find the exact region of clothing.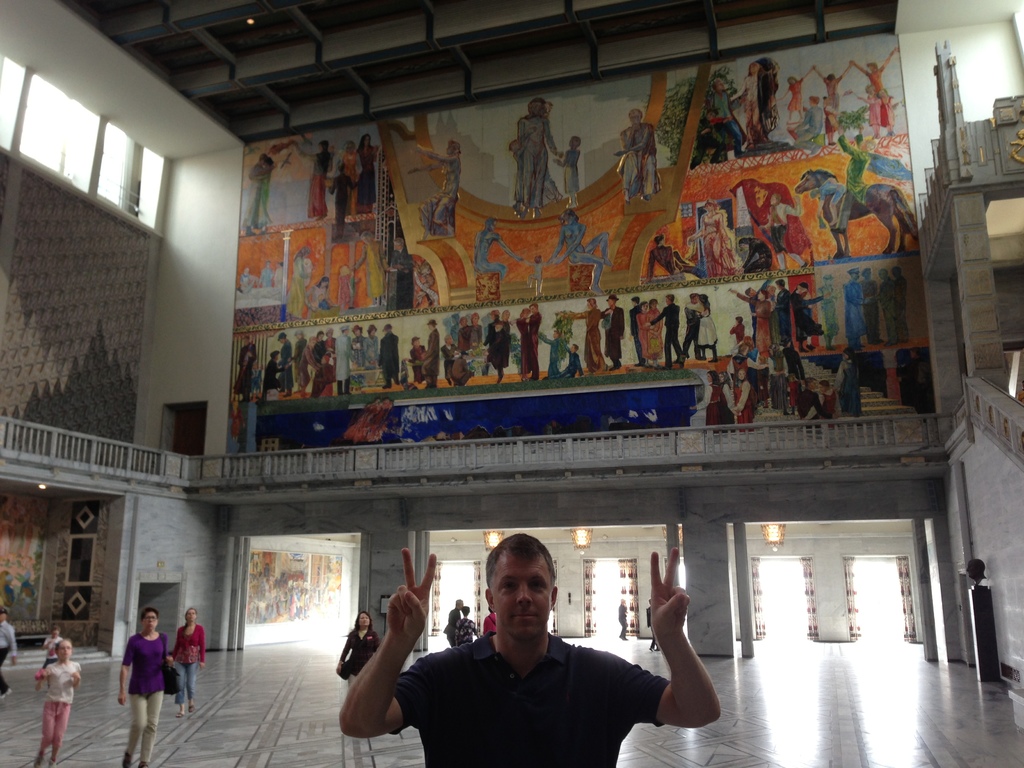
Exact region: rect(647, 606, 660, 651).
